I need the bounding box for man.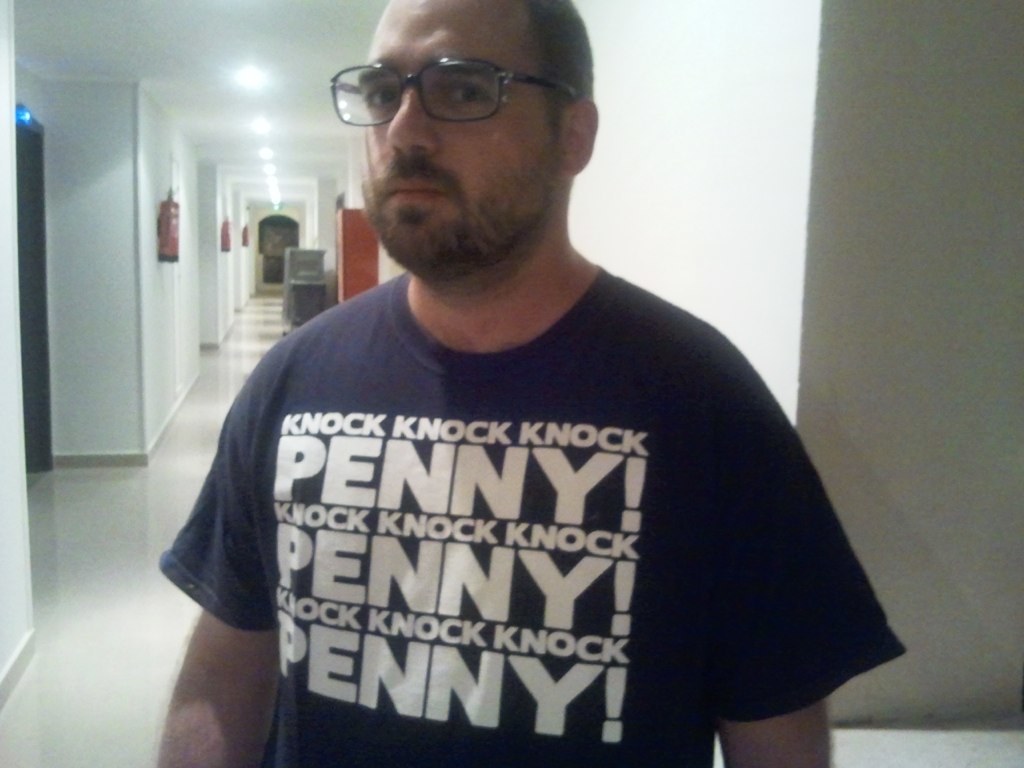
Here it is: [x1=147, y1=0, x2=908, y2=767].
